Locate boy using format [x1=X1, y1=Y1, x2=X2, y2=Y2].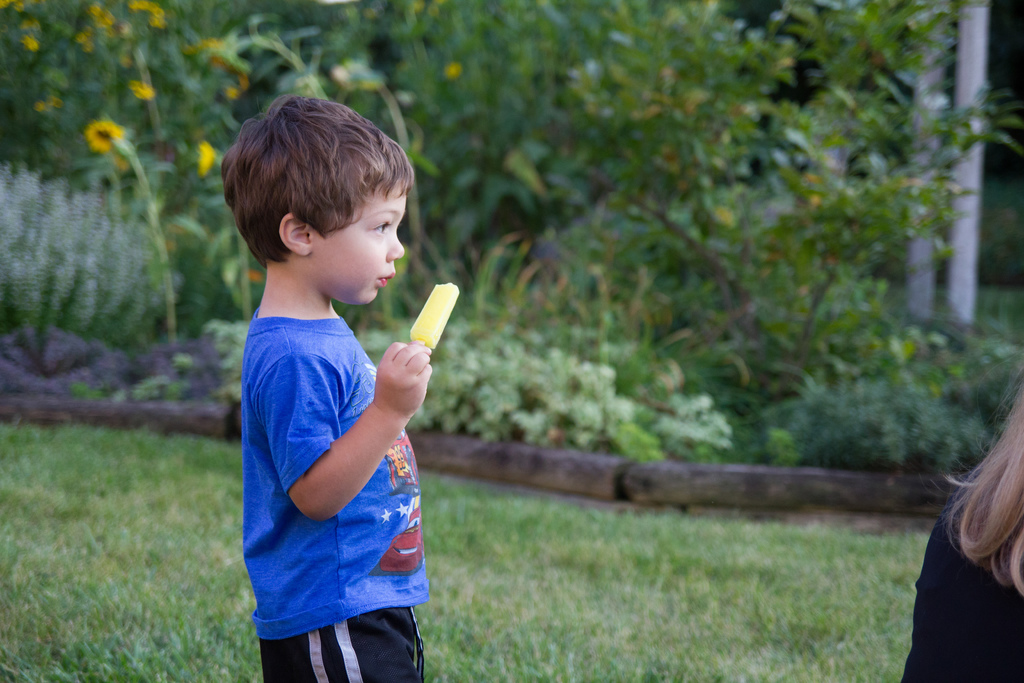
[x1=216, y1=97, x2=453, y2=648].
